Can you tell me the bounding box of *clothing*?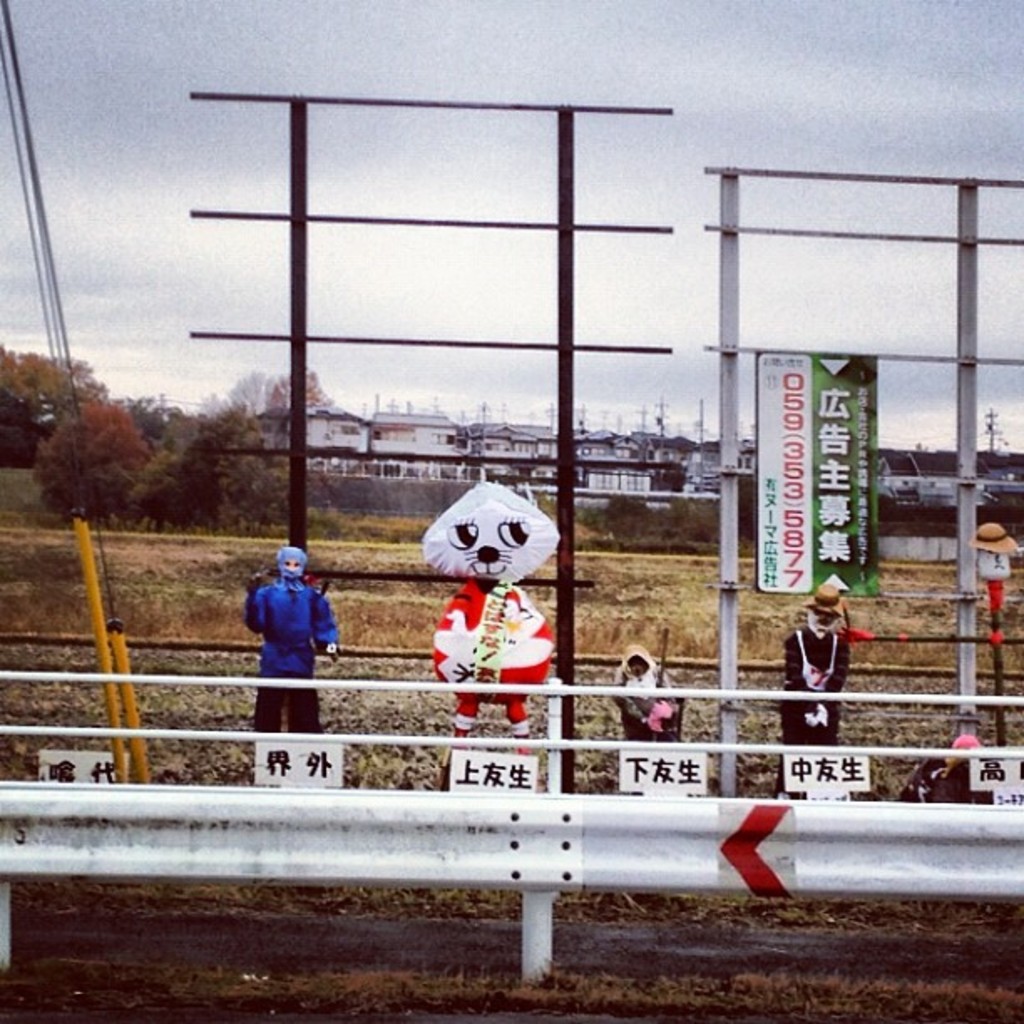
region(238, 581, 338, 736).
